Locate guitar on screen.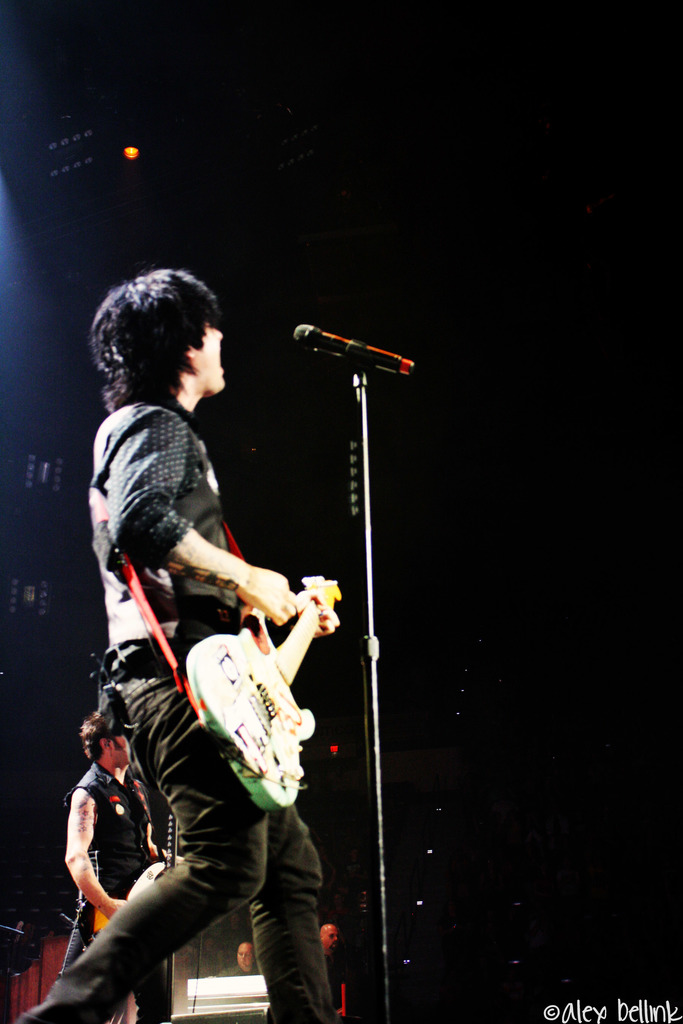
On screen at l=188, t=577, r=342, b=813.
